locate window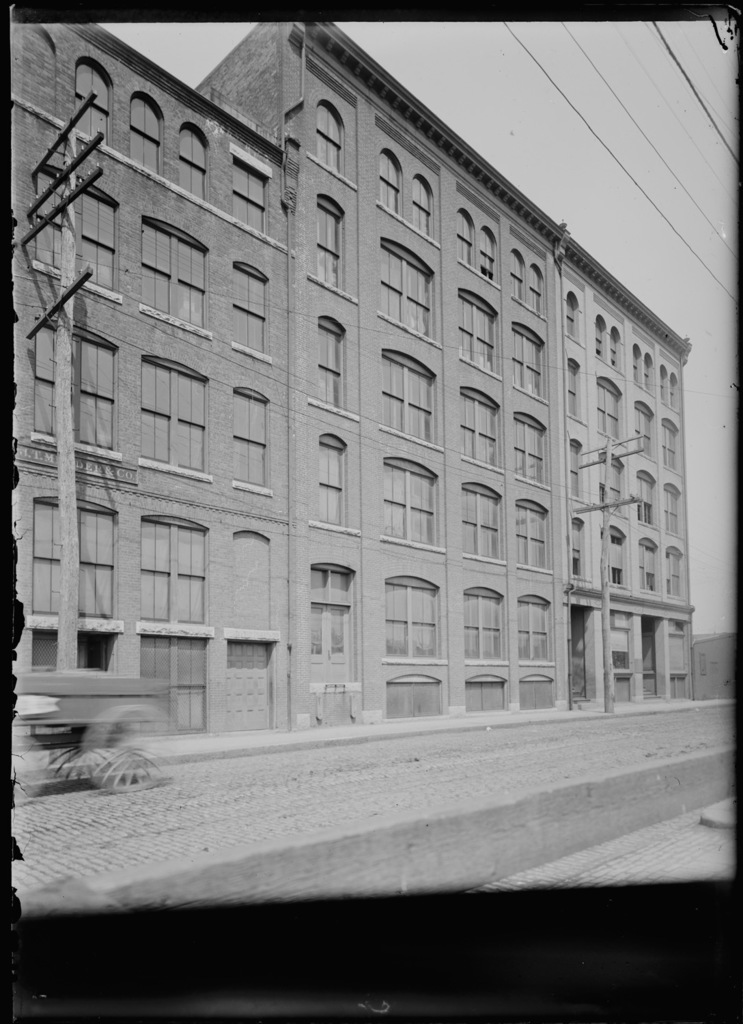
<box>600,522,630,592</box>
